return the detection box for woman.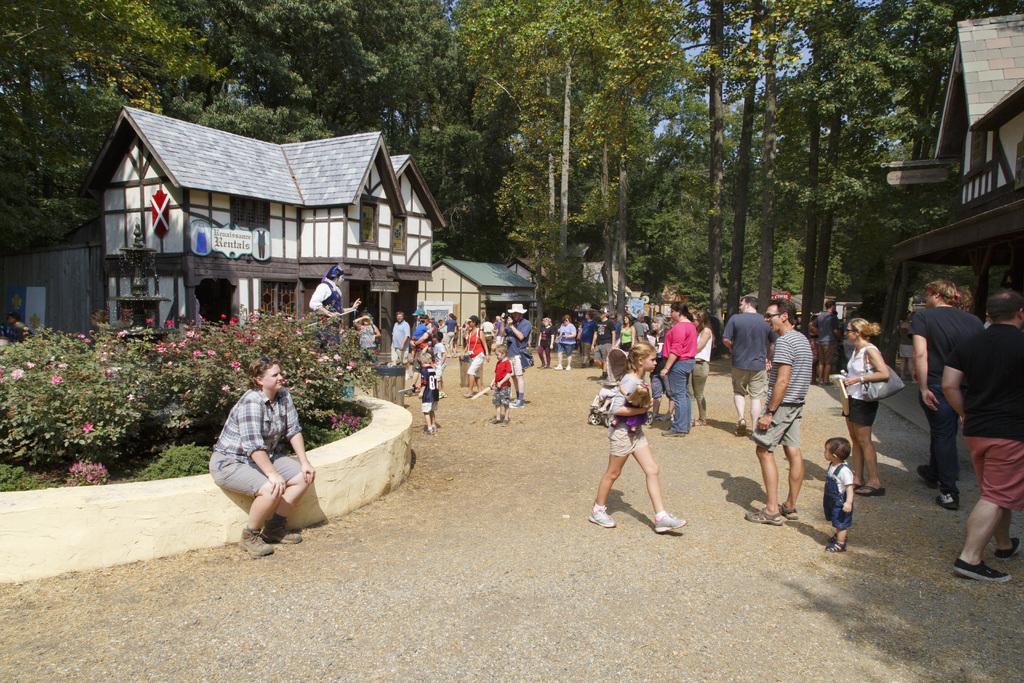
bbox(539, 317, 555, 375).
